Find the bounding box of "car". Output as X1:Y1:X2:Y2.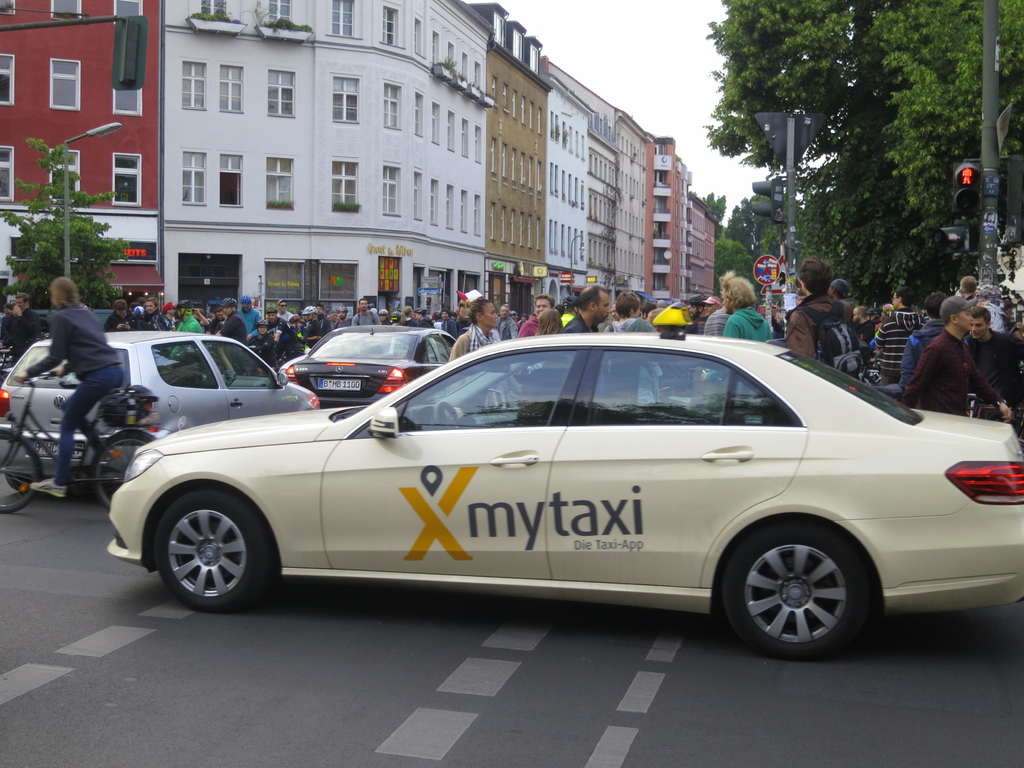
106:303:1023:663.
